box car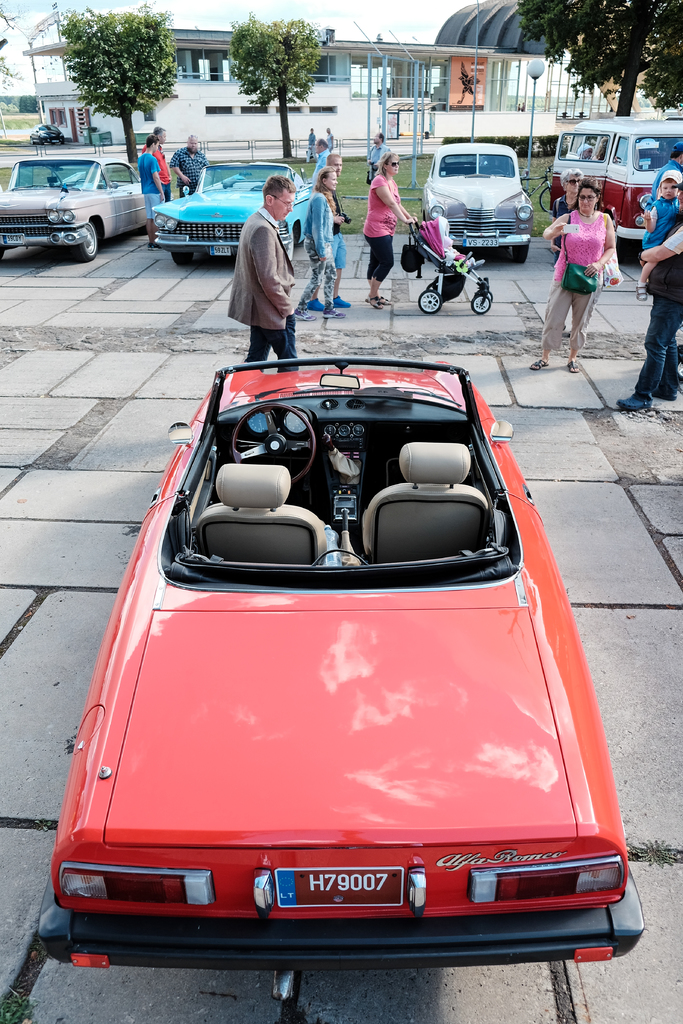
BBox(28, 120, 64, 147)
